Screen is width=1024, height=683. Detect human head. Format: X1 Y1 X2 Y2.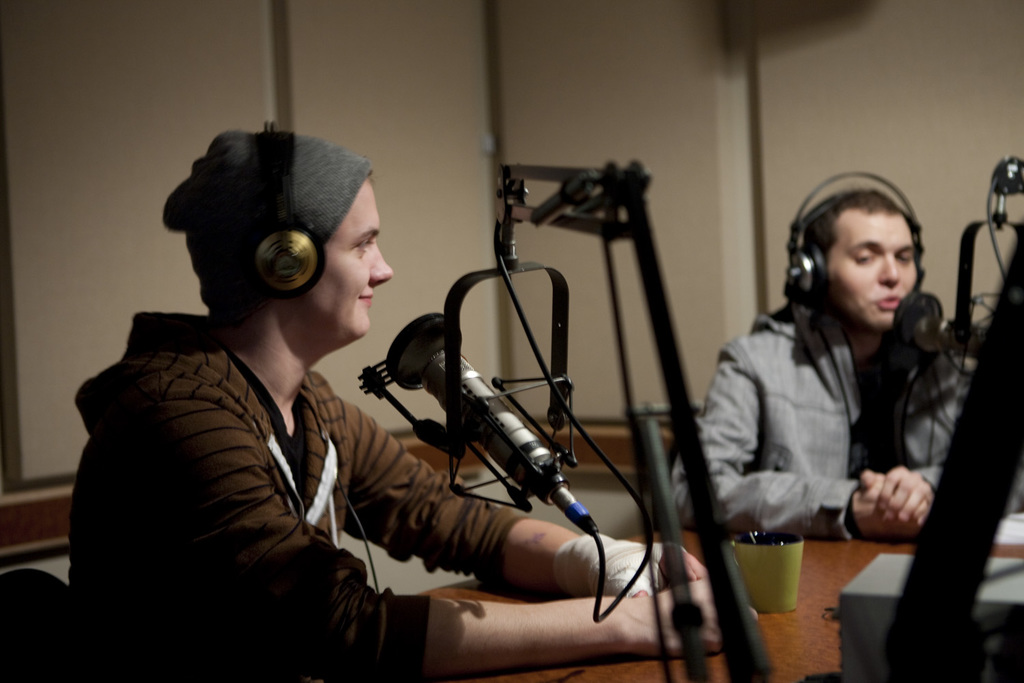
159 128 395 367.
